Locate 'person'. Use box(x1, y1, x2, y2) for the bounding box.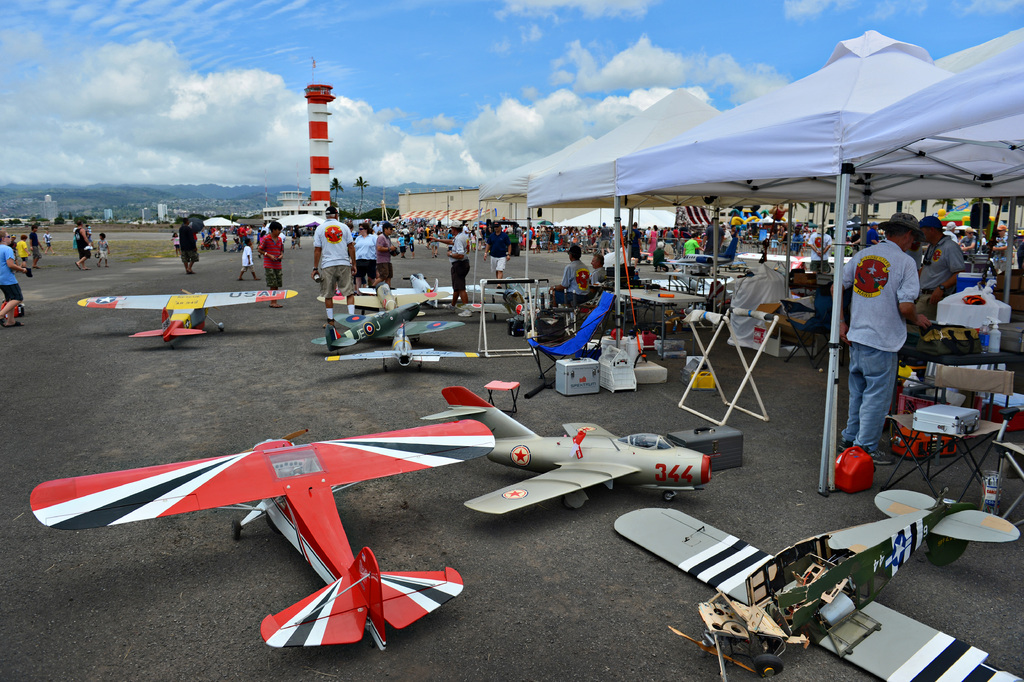
box(769, 229, 783, 250).
